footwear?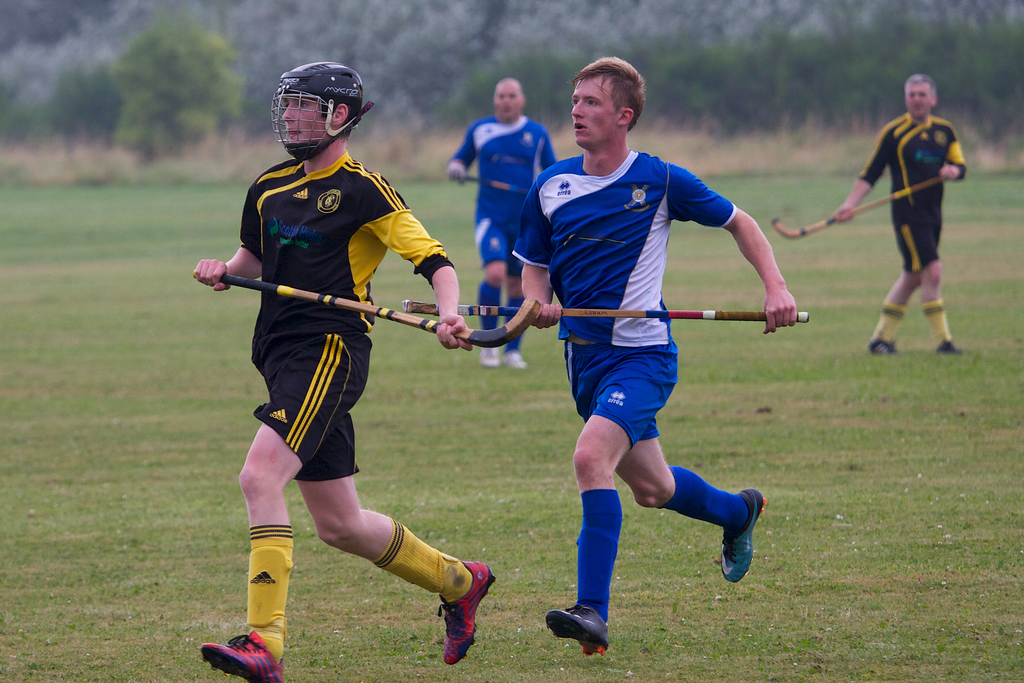
<bbox>934, 337, 965, 352</bbox>
